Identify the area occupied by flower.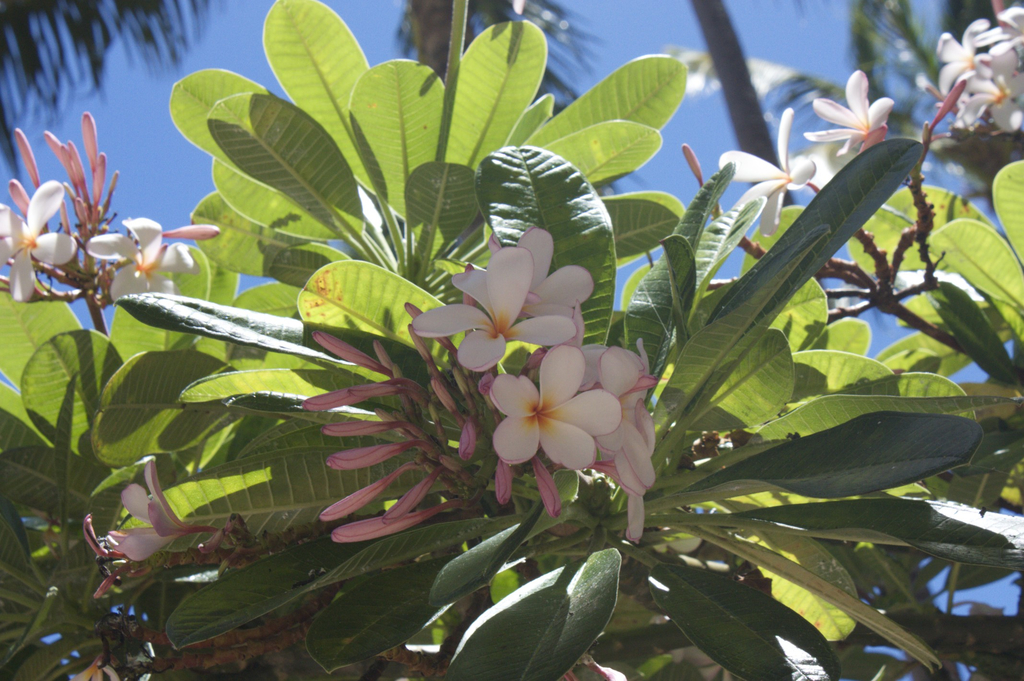
Area: [x1=0, y1=174, x2=84, y2=308].
